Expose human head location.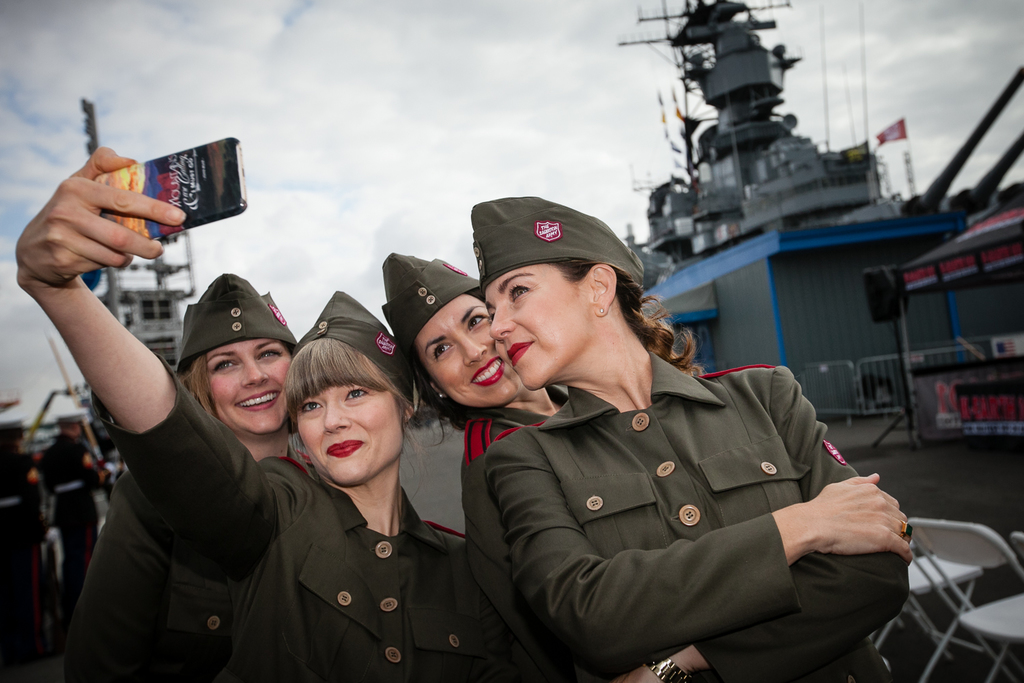
Exposed at 279, 336, 408, 471.
